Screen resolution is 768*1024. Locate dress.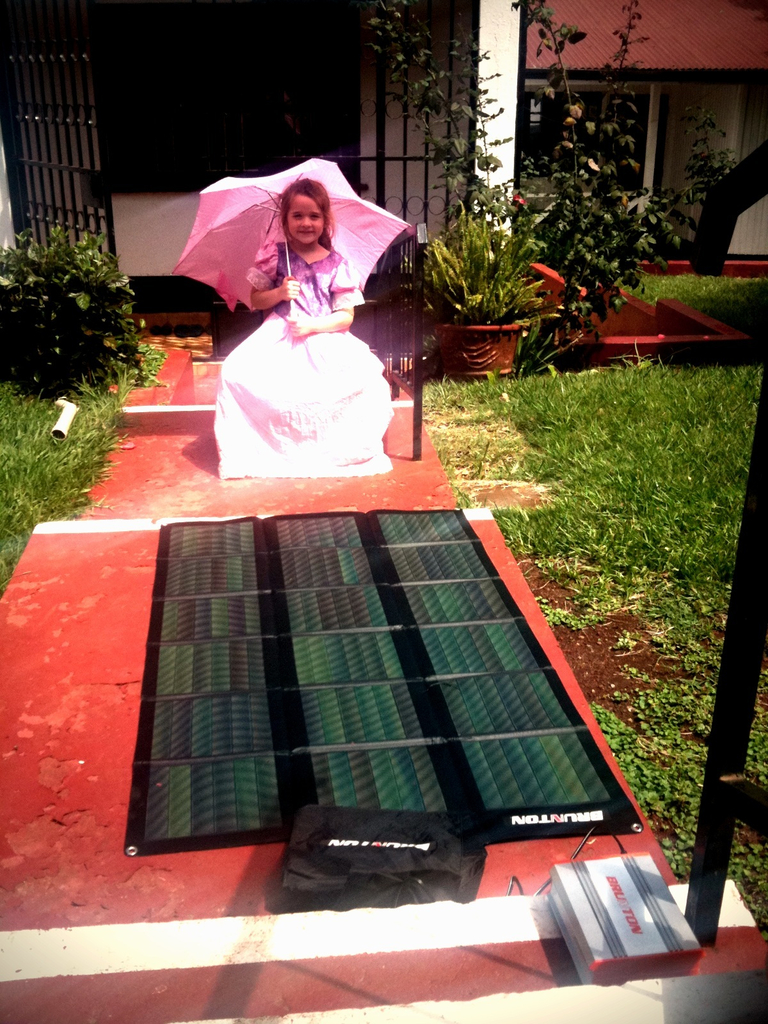
x1=190, y1=246, x2=410, y2=487.
